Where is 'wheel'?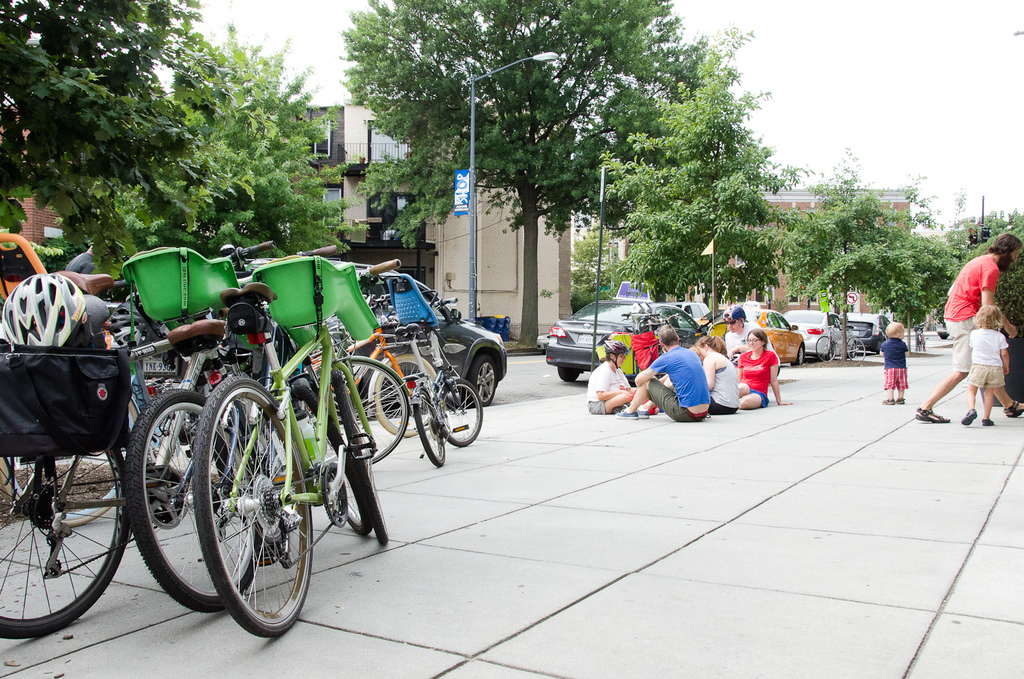
(414, 389, 446, 460).
